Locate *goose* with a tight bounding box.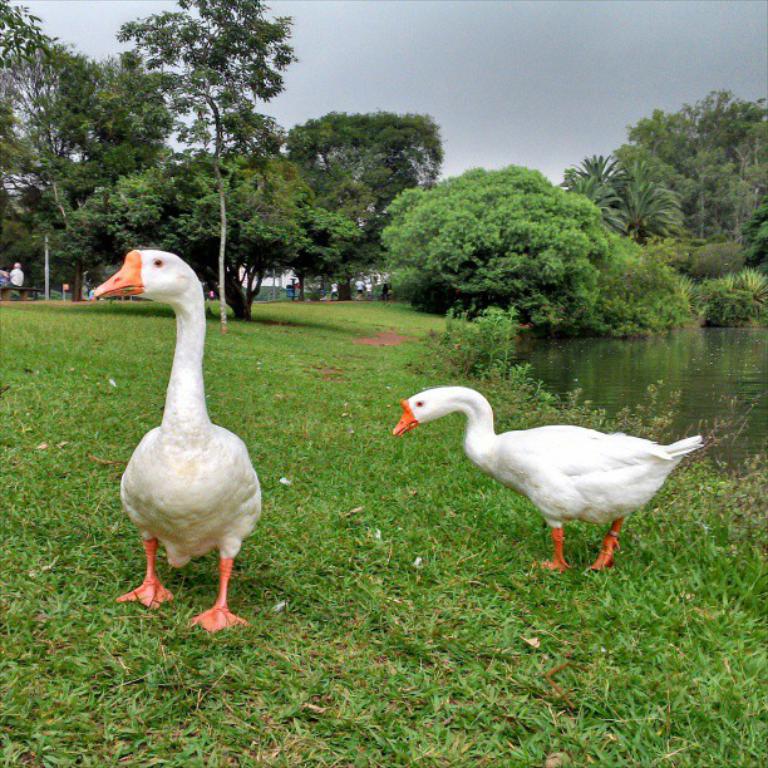
bbox=(392, 387, 698, 575).
